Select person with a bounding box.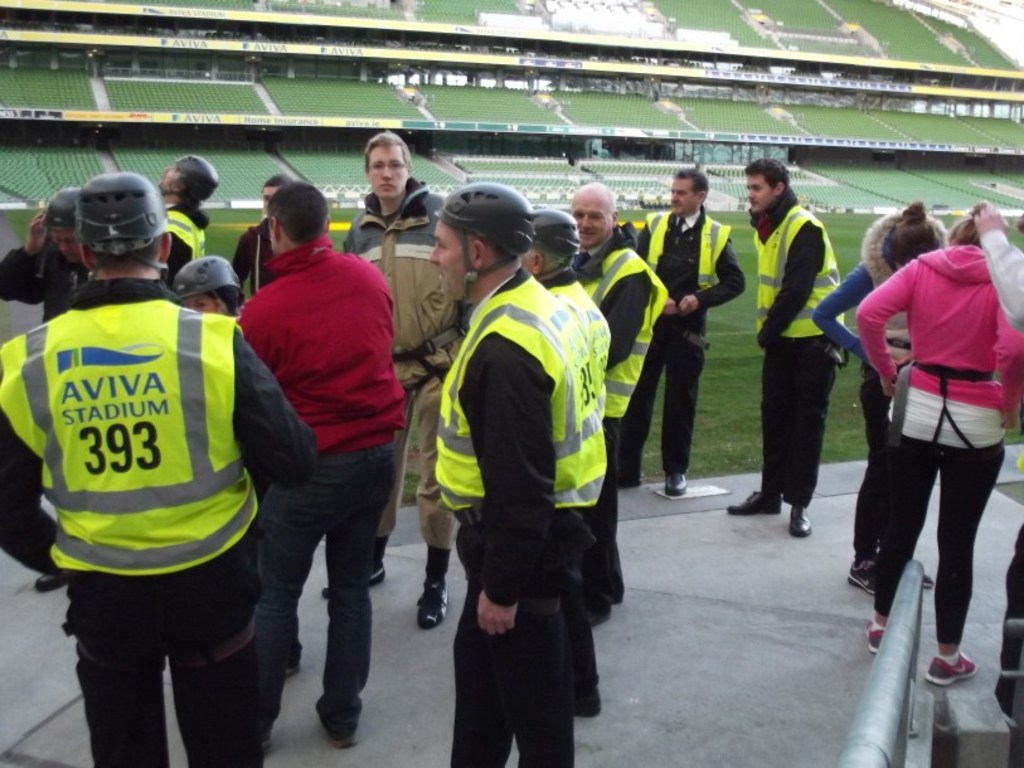
[left=632, top=164, right=746, bottom=491].
